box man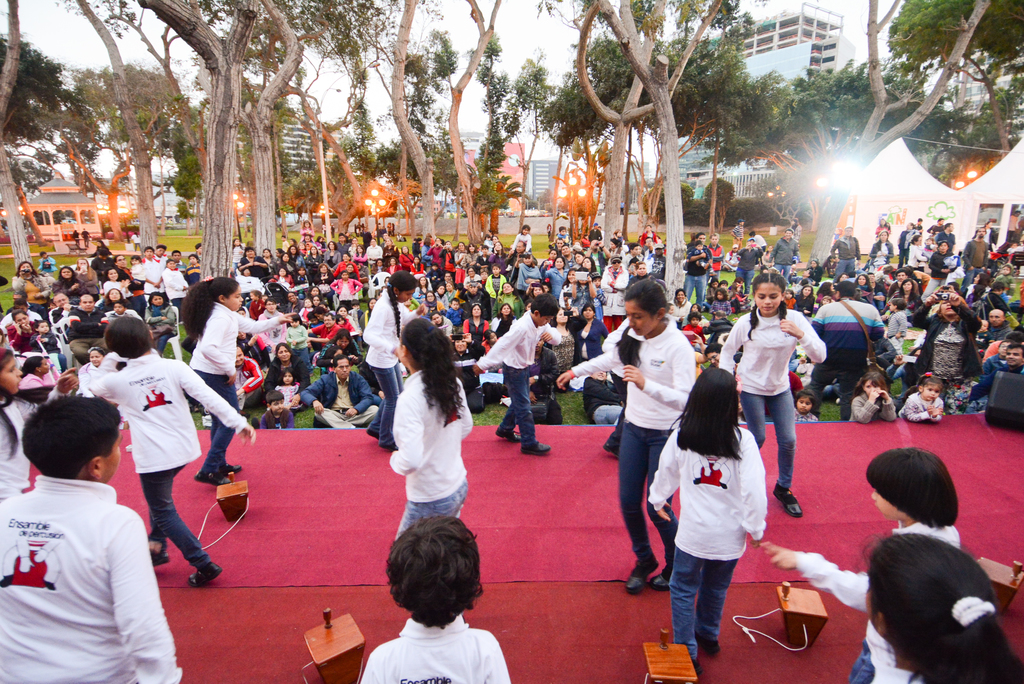
bbox(682, 233, 711, 305)
